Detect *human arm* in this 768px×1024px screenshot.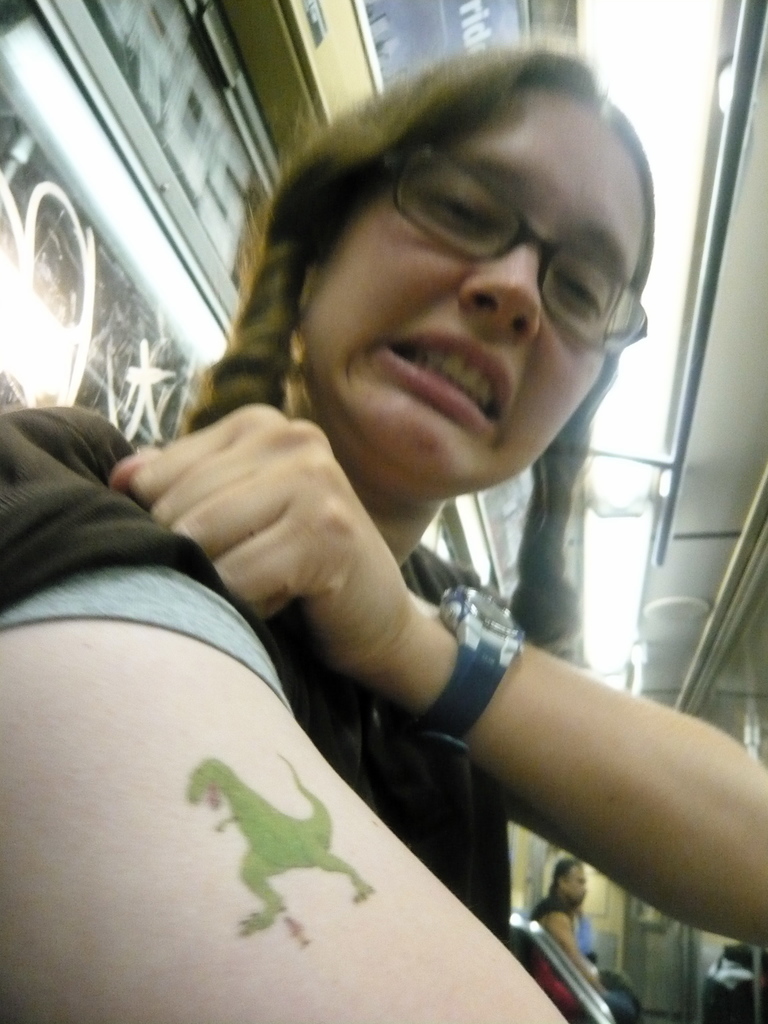
Detection: [left=527, top=902, right=618, bottom=1005].
